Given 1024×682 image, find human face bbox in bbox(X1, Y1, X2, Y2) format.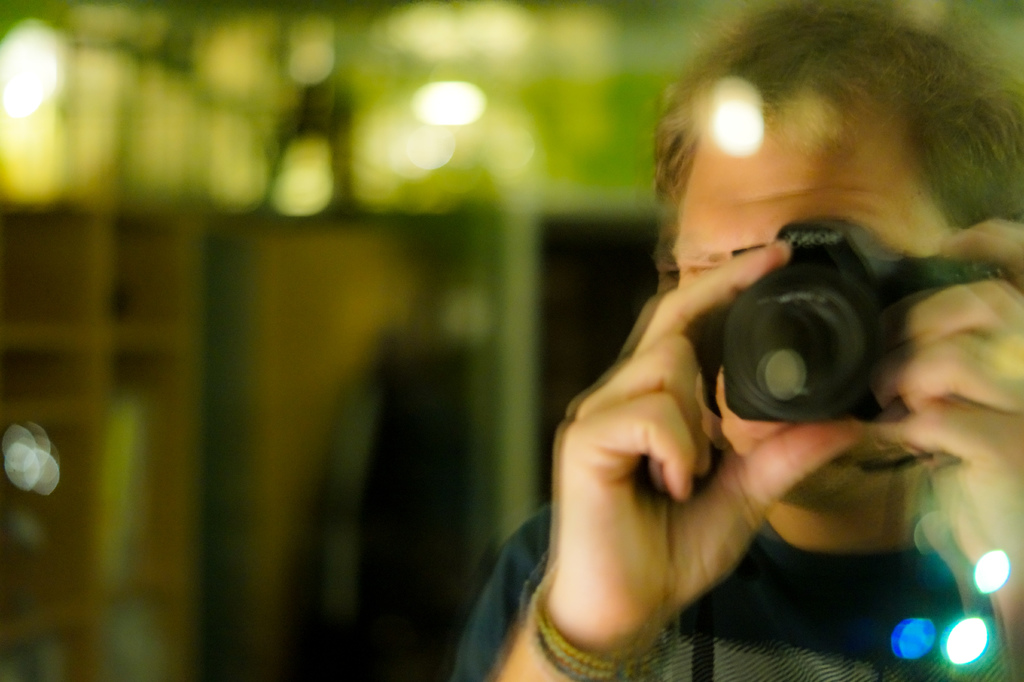
bbox(676, 83, 952, 551).
